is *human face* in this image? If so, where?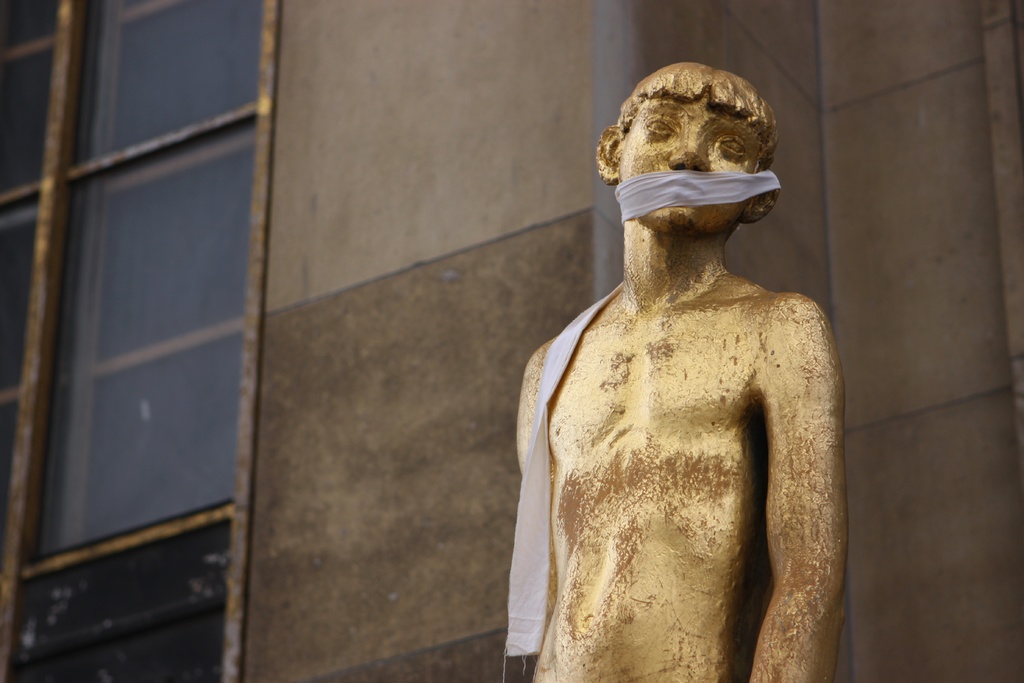
Yes, at box(615, 92, 760, 228).
